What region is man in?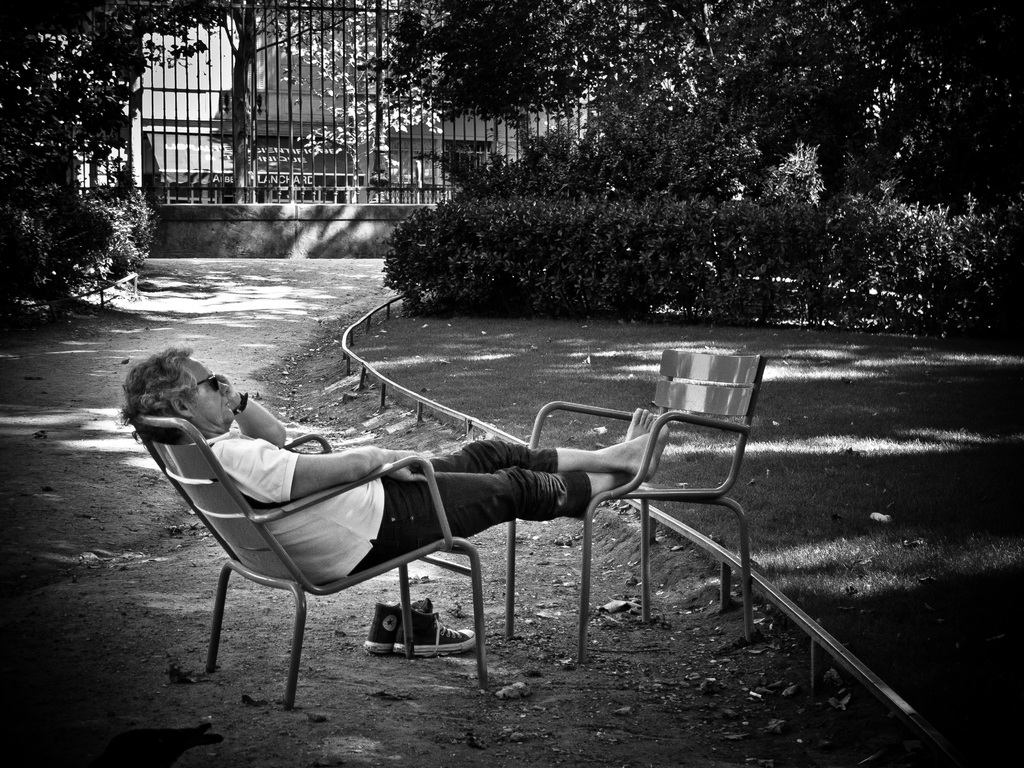
region(143, 340, 649, 607).
